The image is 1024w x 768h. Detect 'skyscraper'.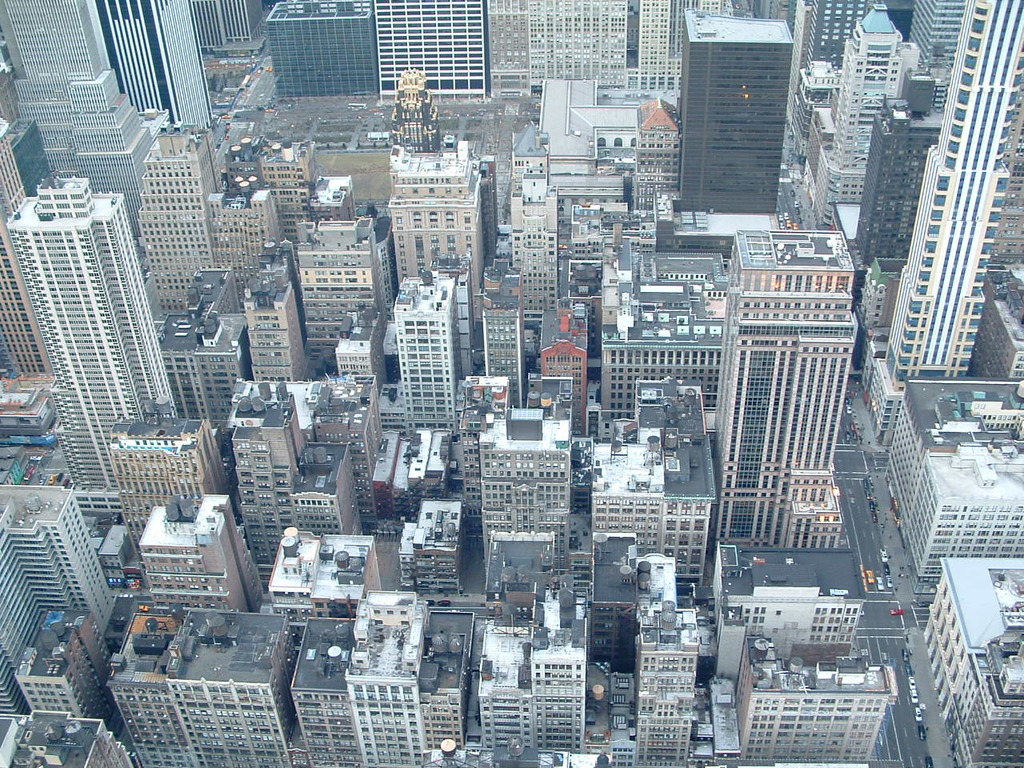
Detection: <region>373, 0, 483, 98</region>.
